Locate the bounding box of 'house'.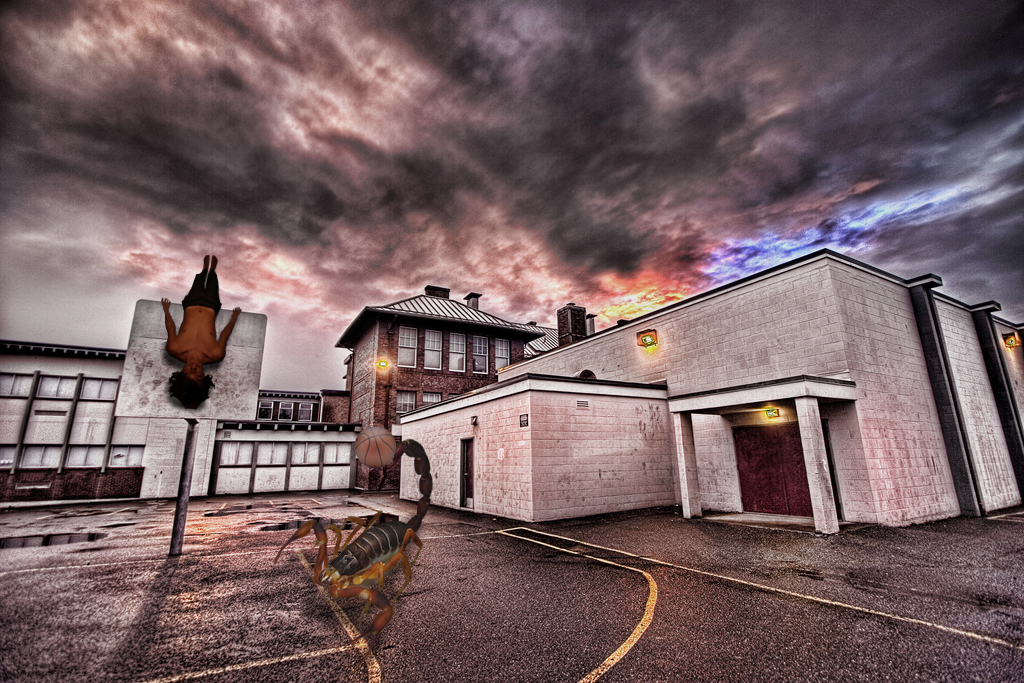
Bounding box: 399 252 1023 535.
